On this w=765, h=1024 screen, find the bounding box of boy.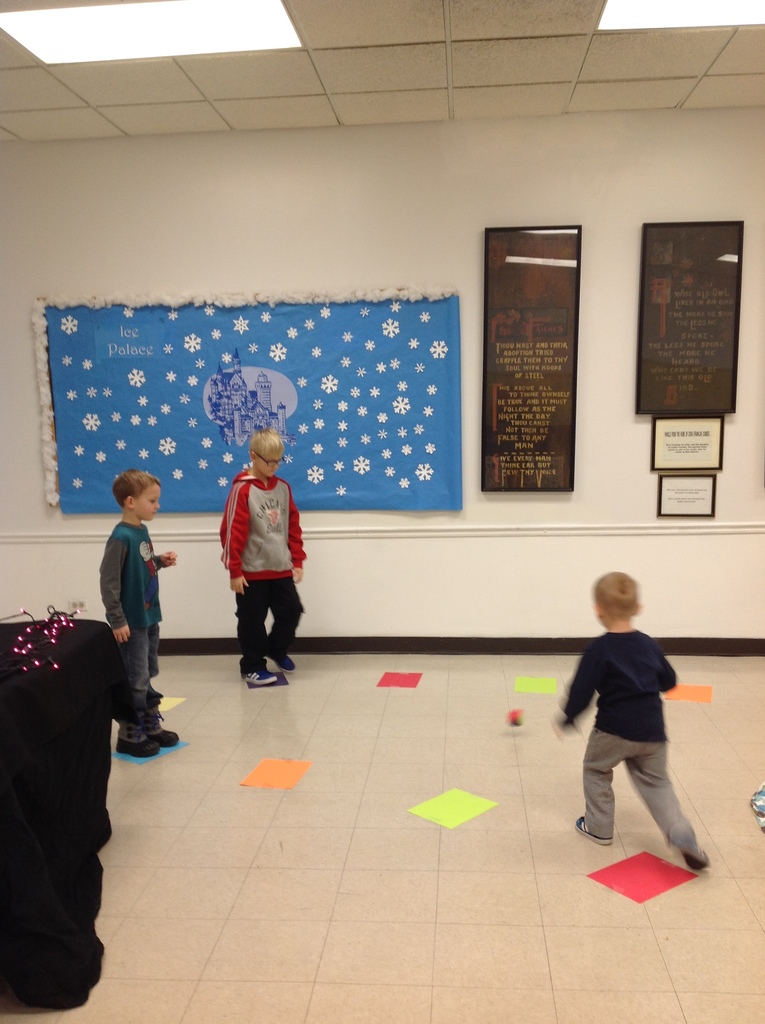
Bounding box: <region>97, 474, 186, 760</region>.
